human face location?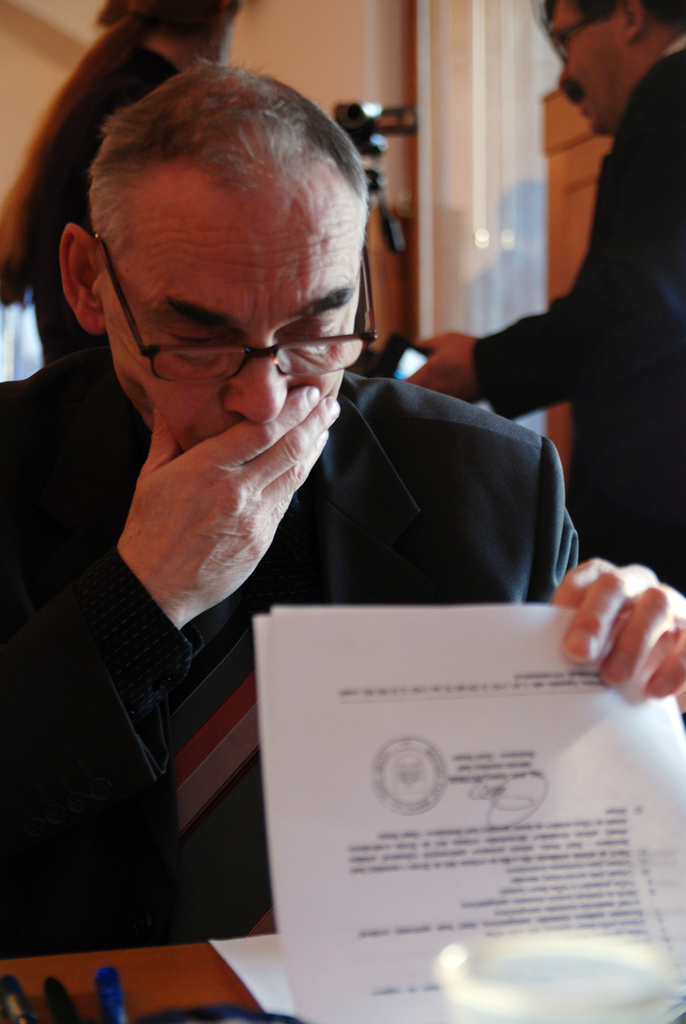
[101,197,363,456]
